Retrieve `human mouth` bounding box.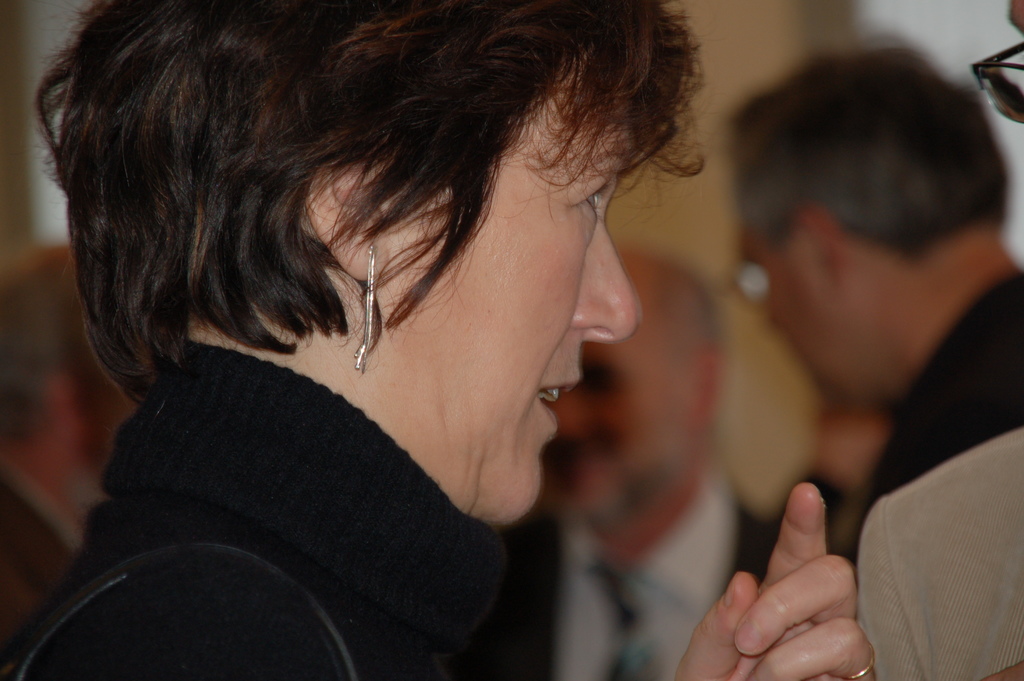
Bounding box: 536/379/582/431.
